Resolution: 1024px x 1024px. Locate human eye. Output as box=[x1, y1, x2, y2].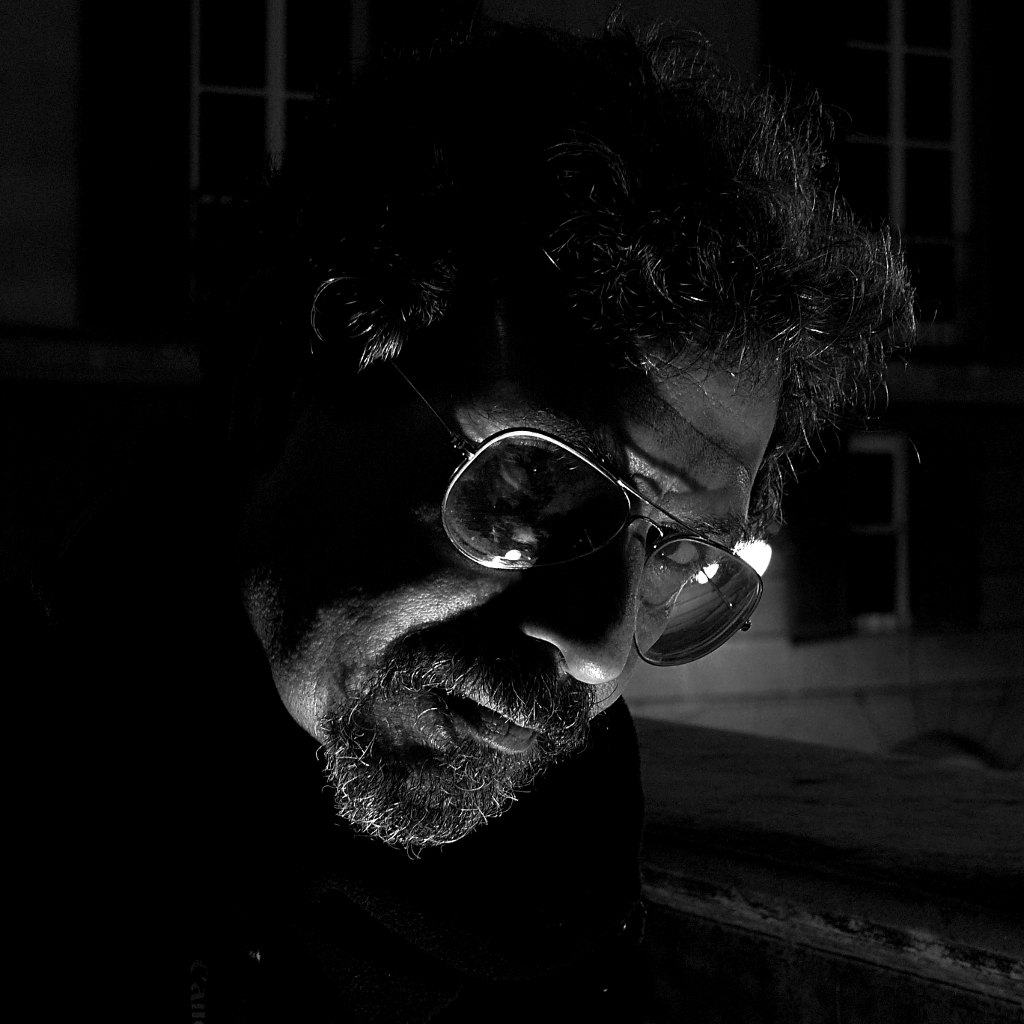
box=[646, 518, 722, 579].
